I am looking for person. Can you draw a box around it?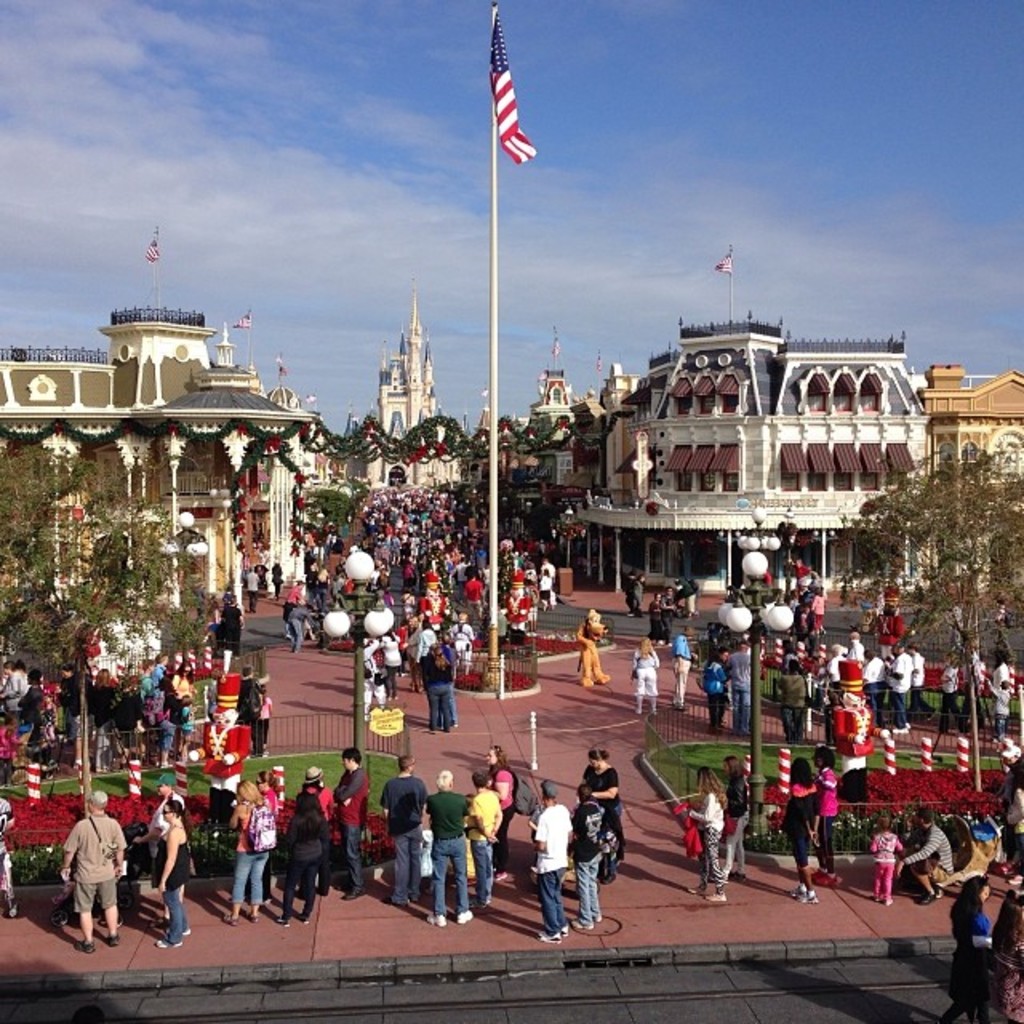
Sure, the bounding box is box(277, 794, 331, 931).
